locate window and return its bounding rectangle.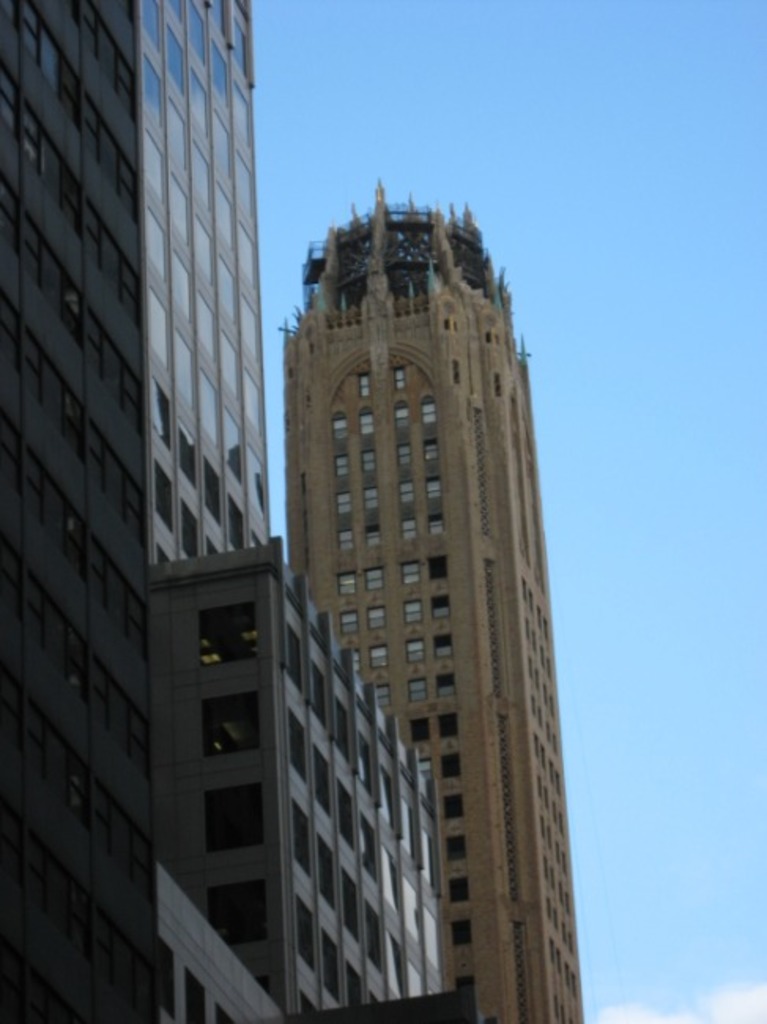
locate(425, 474, 439, 495).
